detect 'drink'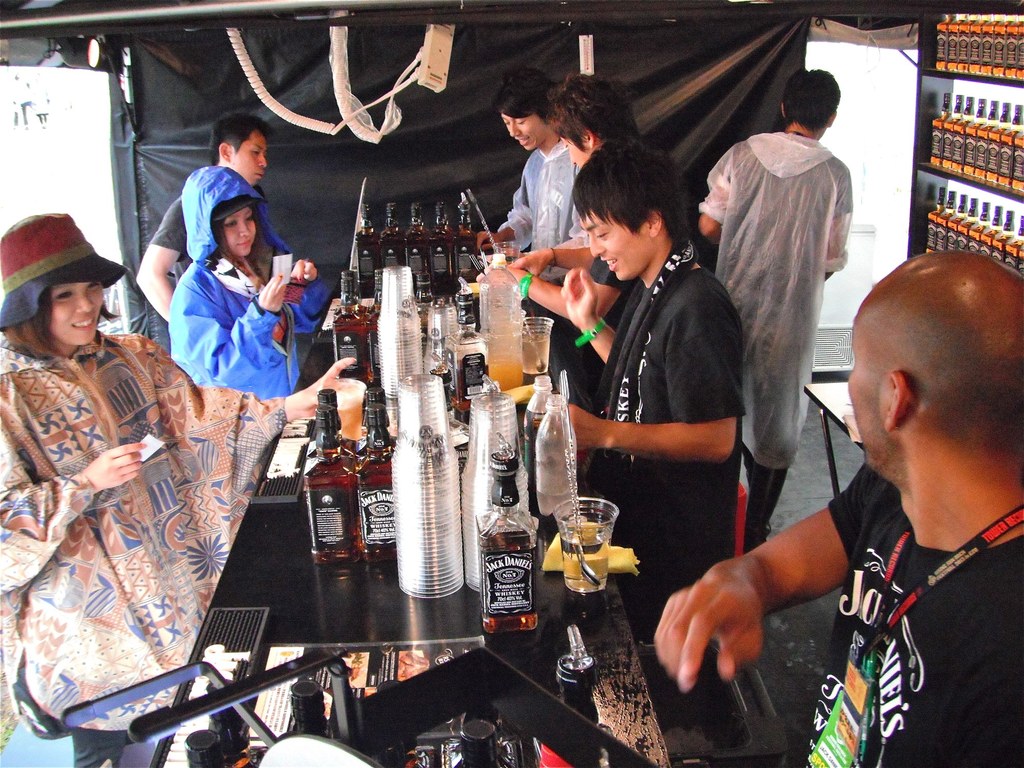
330, 300, 371, 380
